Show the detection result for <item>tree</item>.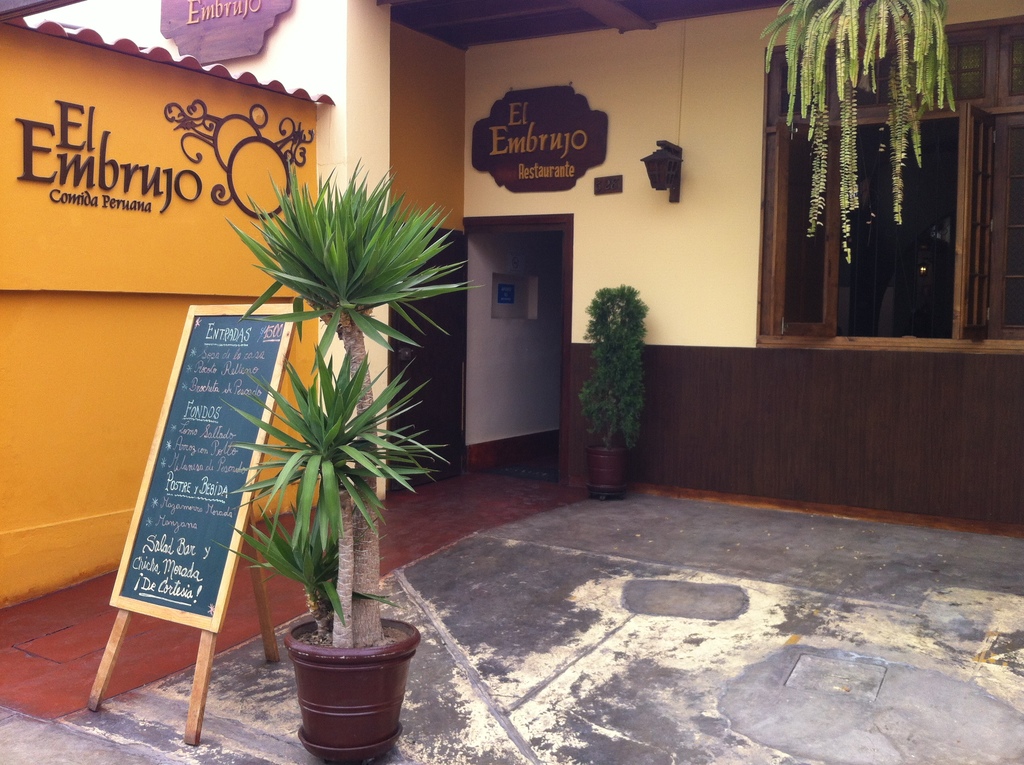
207:152:487:629.
